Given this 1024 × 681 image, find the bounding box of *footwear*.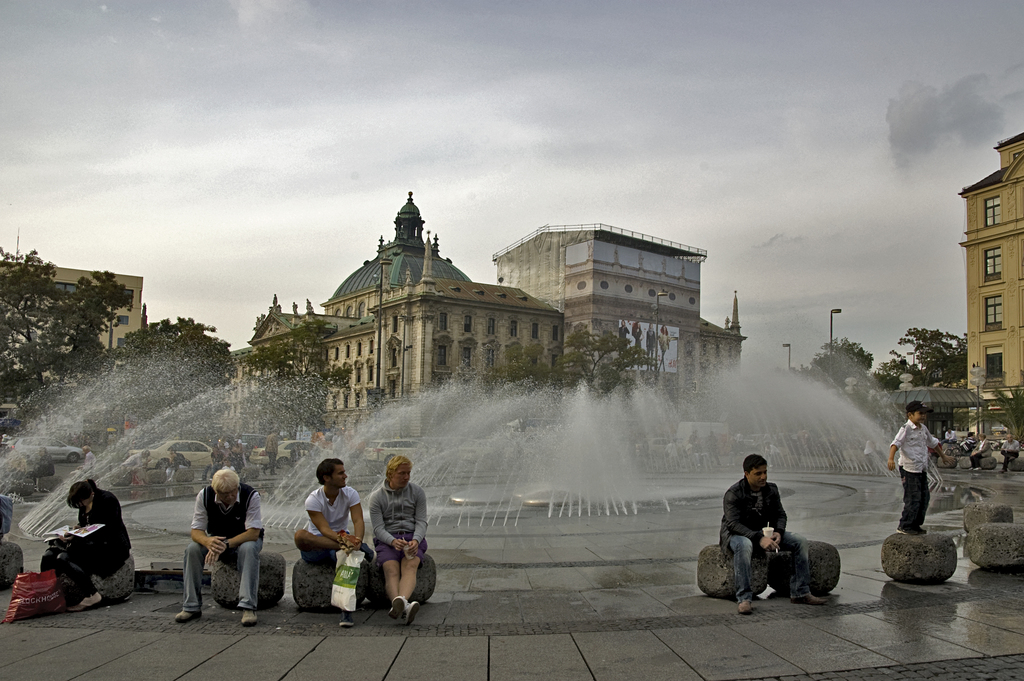
{"x1": 893, "y1": 530, "x2": 918, "y2": 536}.
